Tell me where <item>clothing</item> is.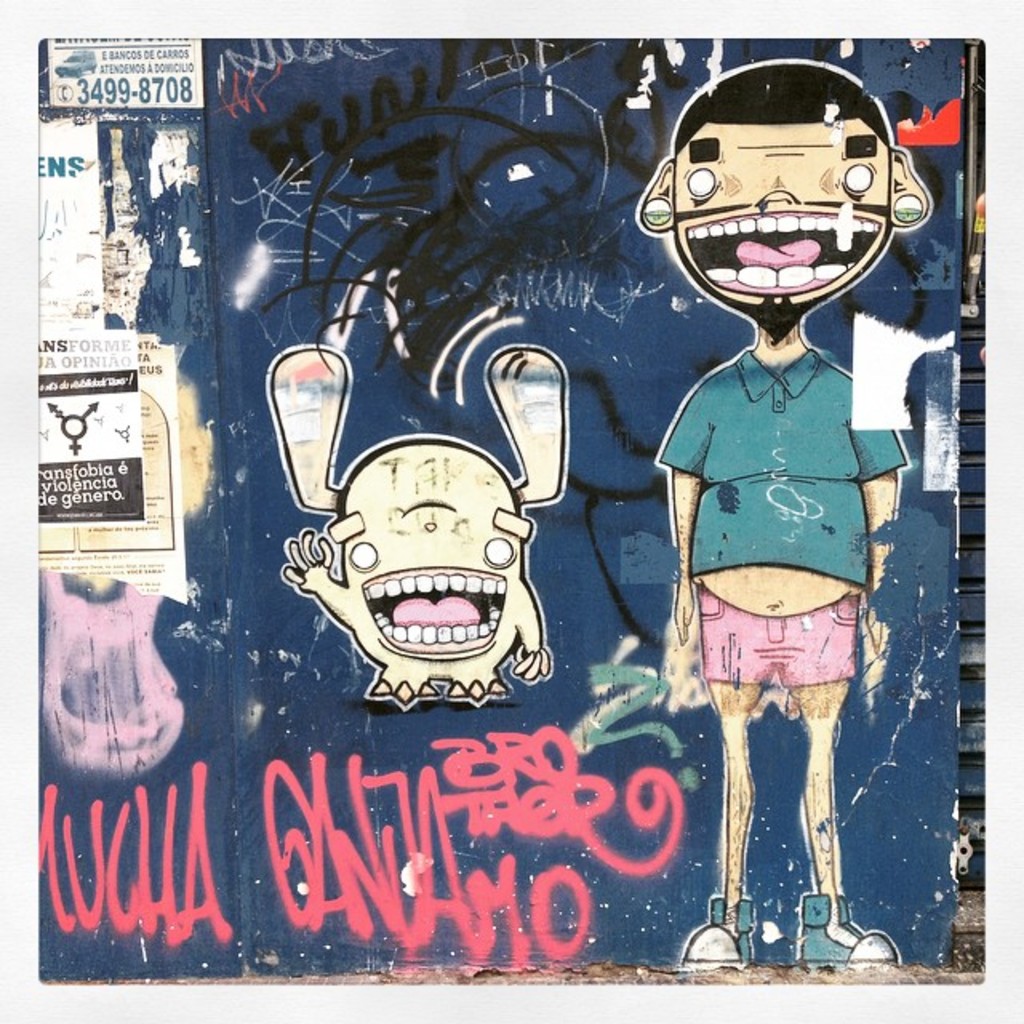
<item>clothing</item> is at Rect(656, 298, 904, 714).
